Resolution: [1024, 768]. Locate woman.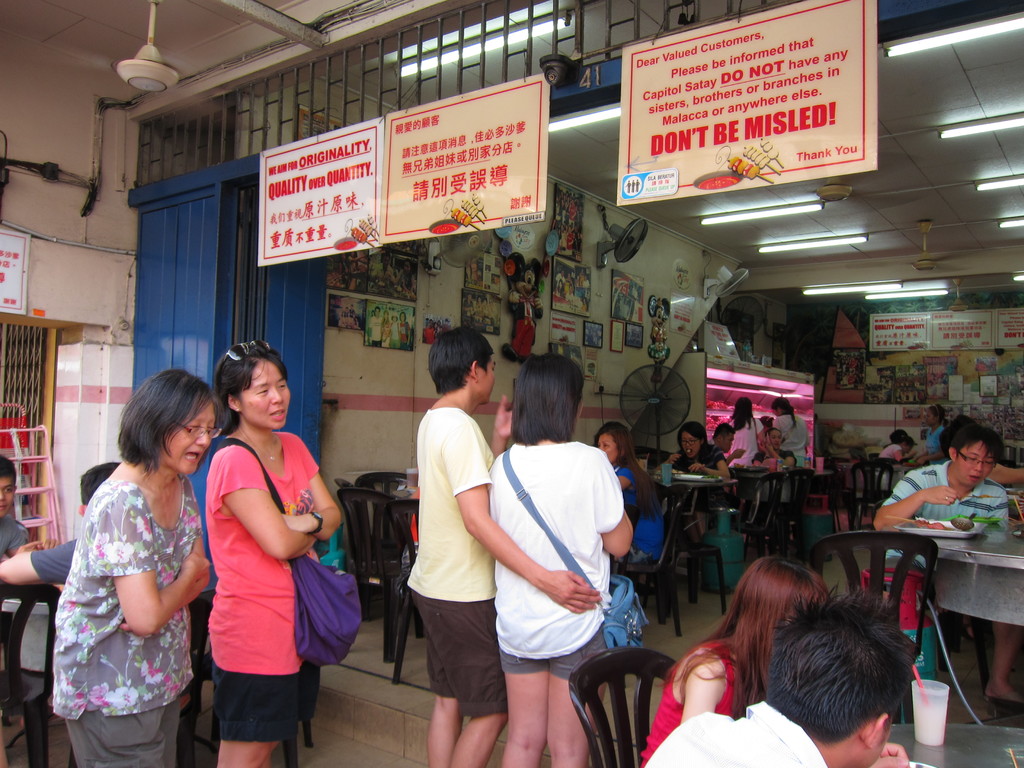
box=[204, 340, 342, 767].
